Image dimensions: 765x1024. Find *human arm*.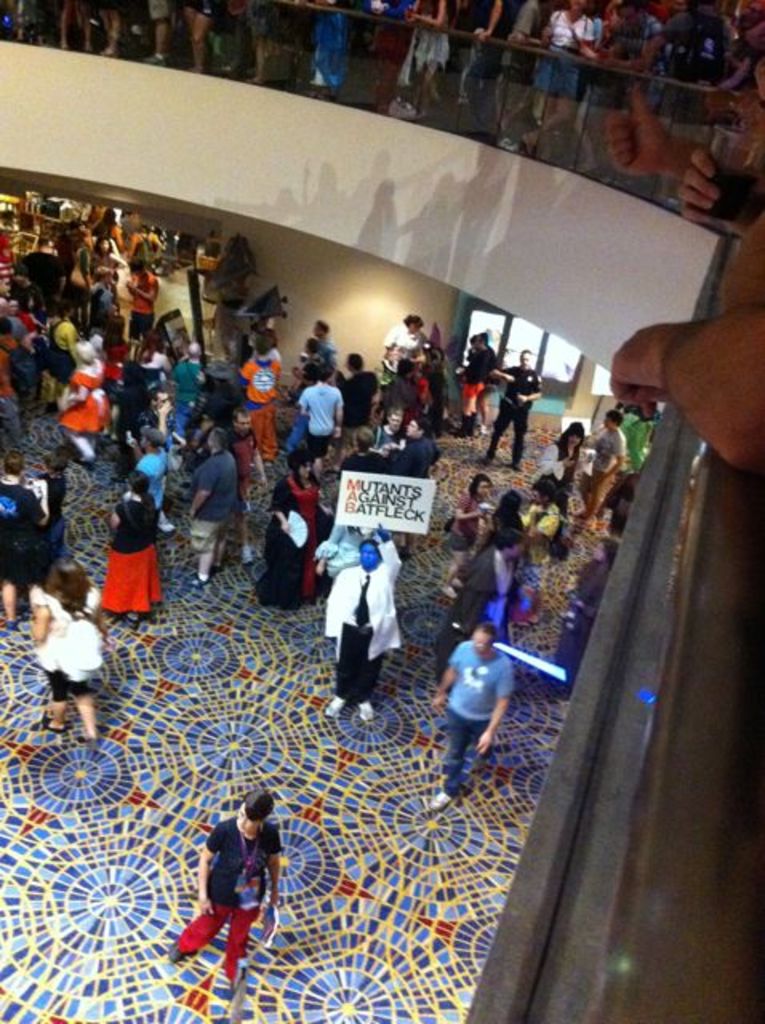
l=56, t=373, r=83, b=411.
